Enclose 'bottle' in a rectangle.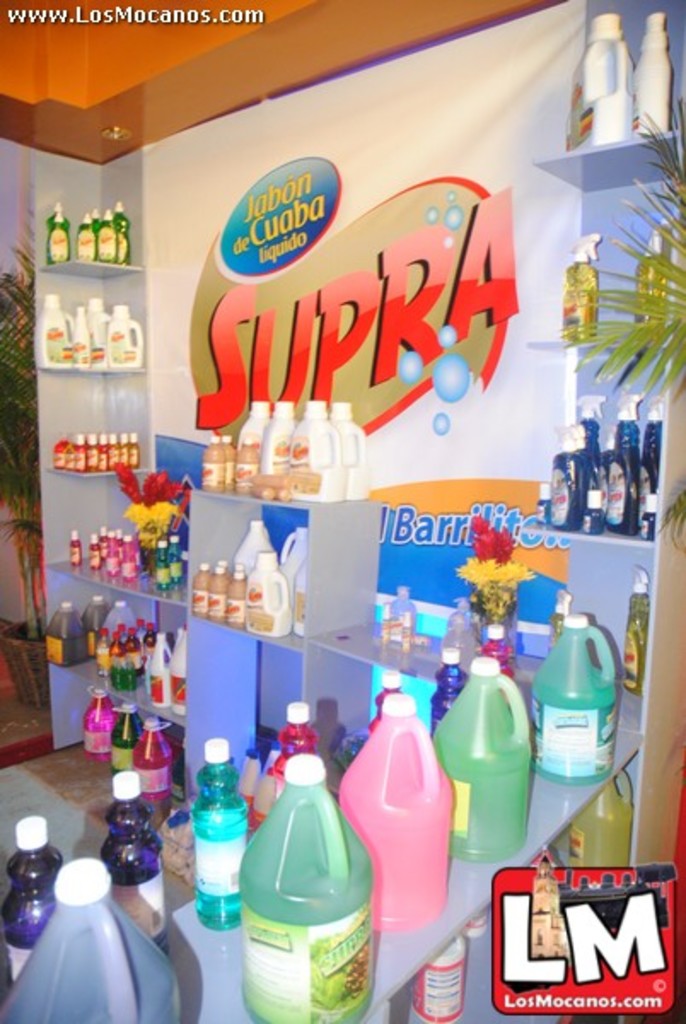
bbox=[189, 736, 251, 930].
